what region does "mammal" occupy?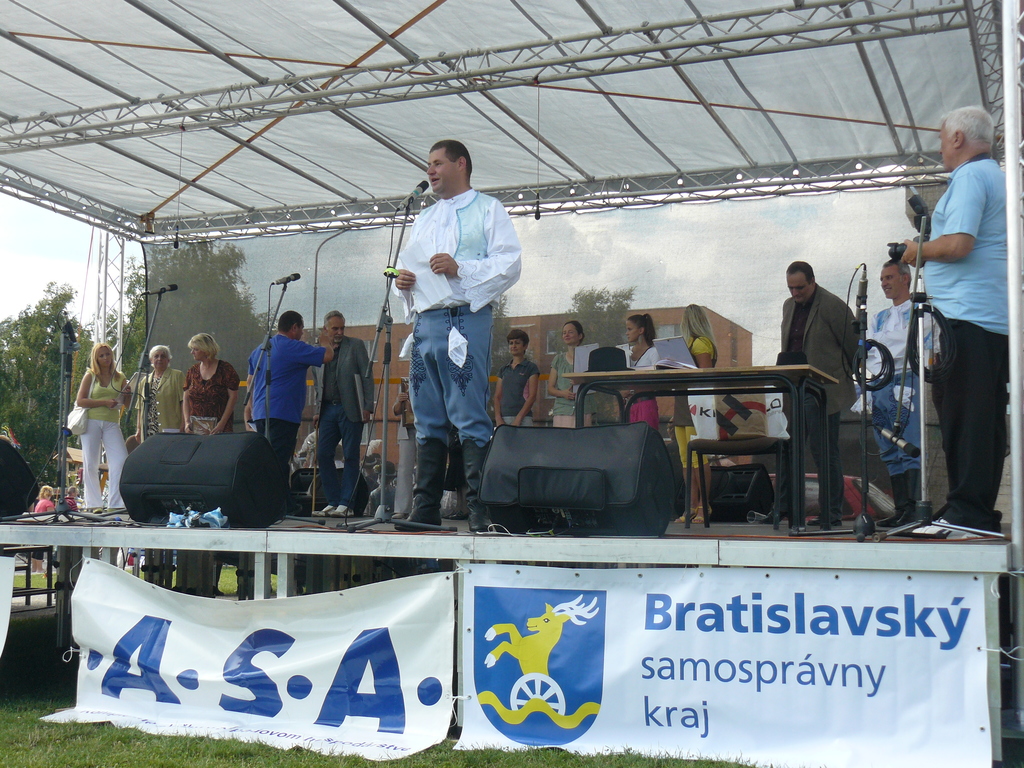
<region>547, 317, 593, 429</region>.
